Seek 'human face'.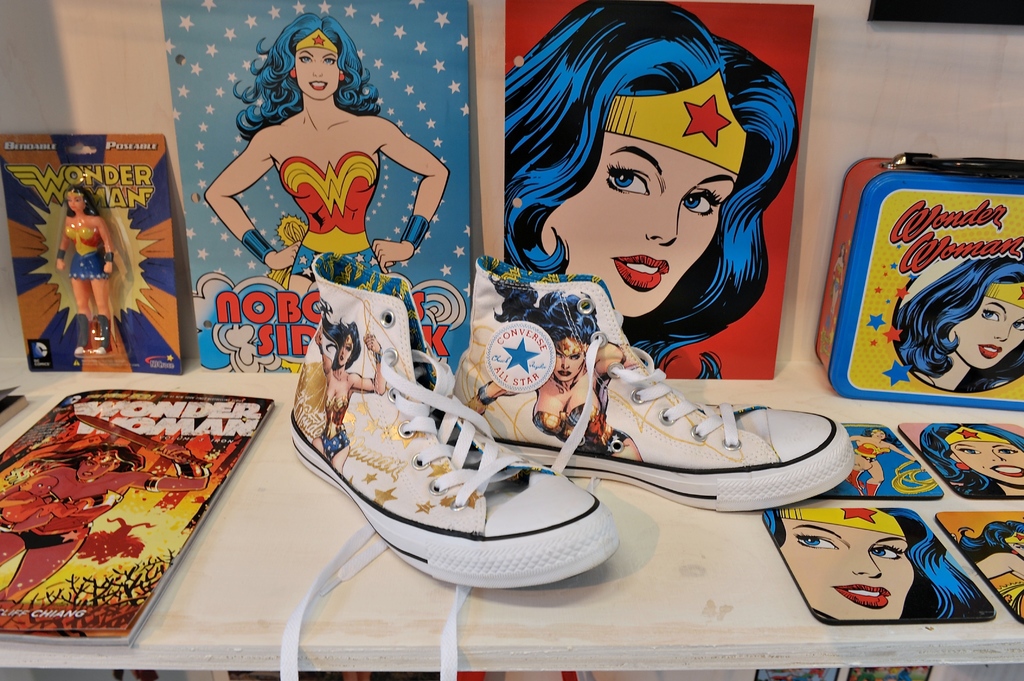
bbox=(796, 524, 917, 618).
